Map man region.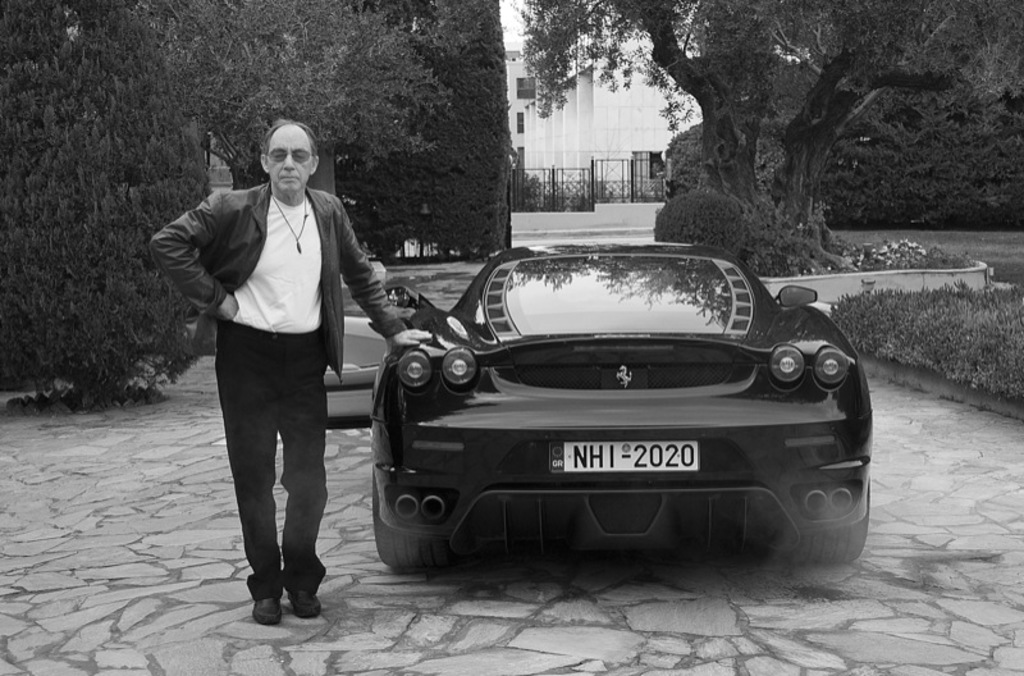
Mapped to bbox=[166, 132, 380, 618].
